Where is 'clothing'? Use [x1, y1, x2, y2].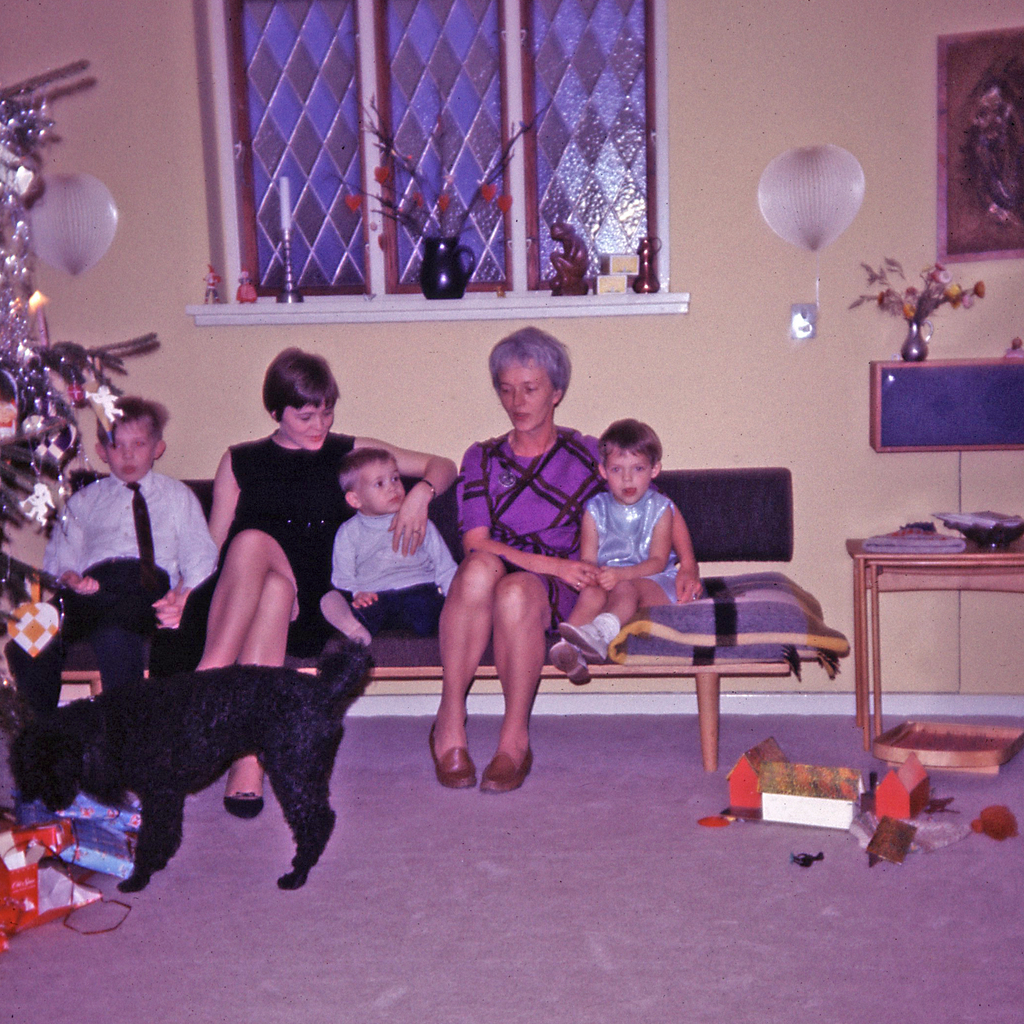
[49, 462, 220, 690].
